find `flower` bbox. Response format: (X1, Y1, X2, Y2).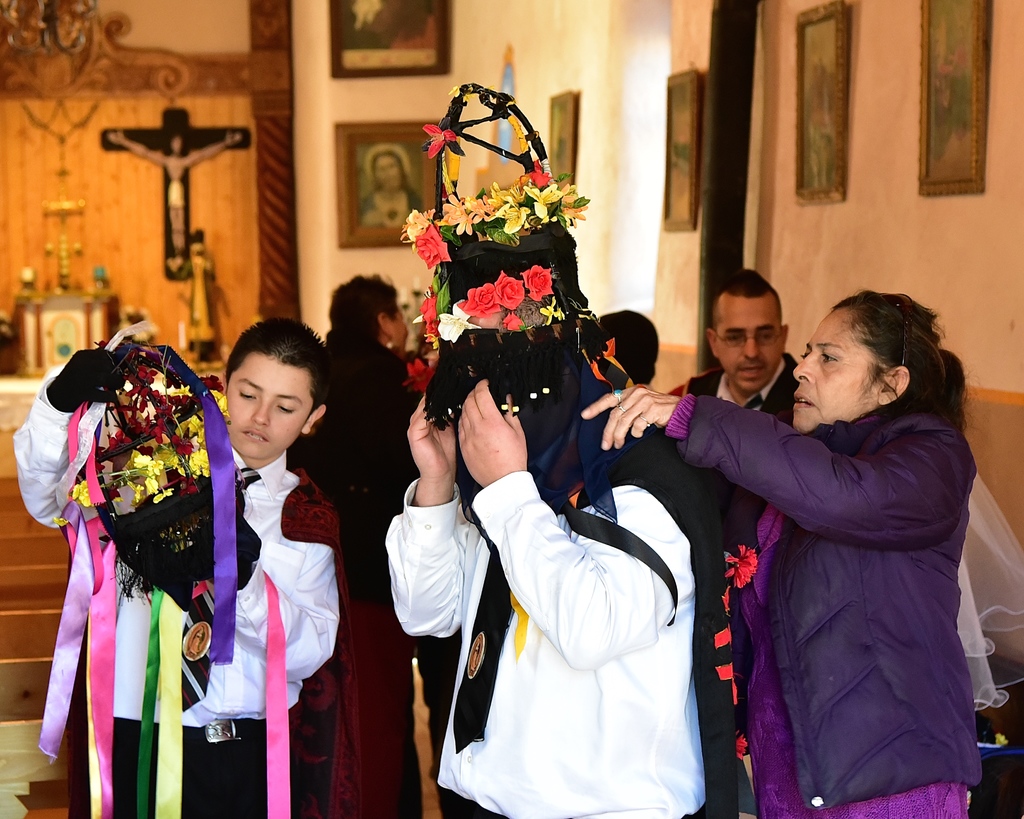
(417, 291, 439, 336).
